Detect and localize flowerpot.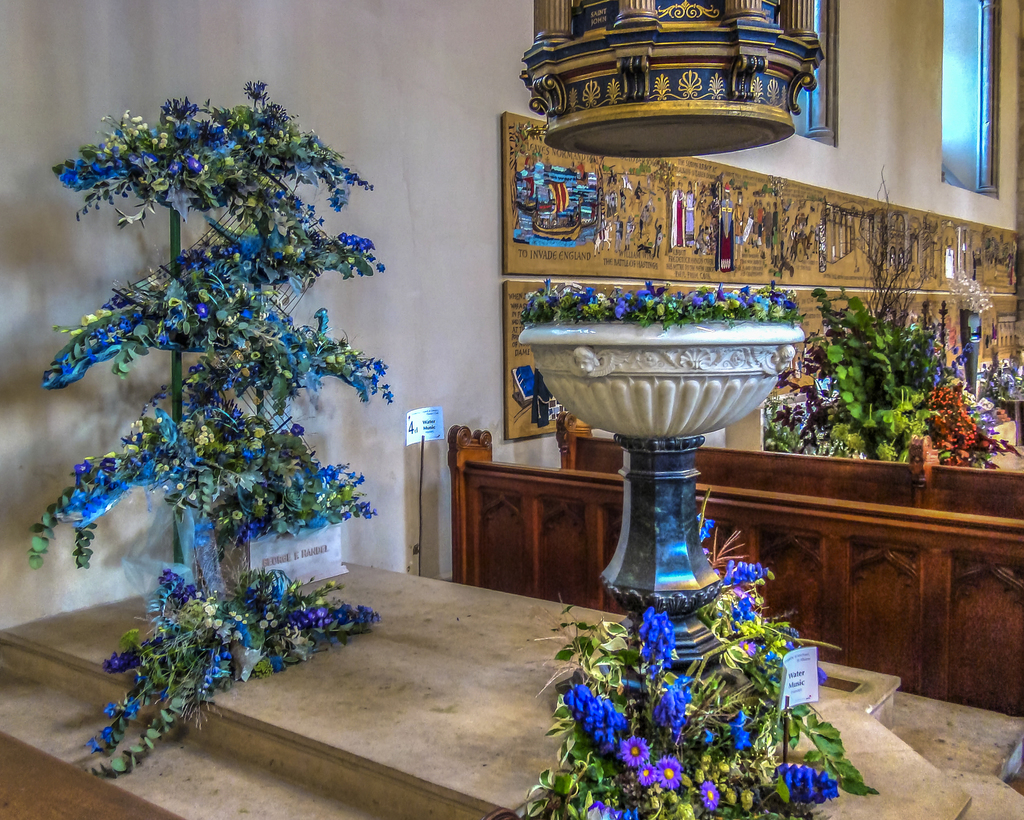
Localized at [x1=514, y1=319, x2=803, y2=433].
